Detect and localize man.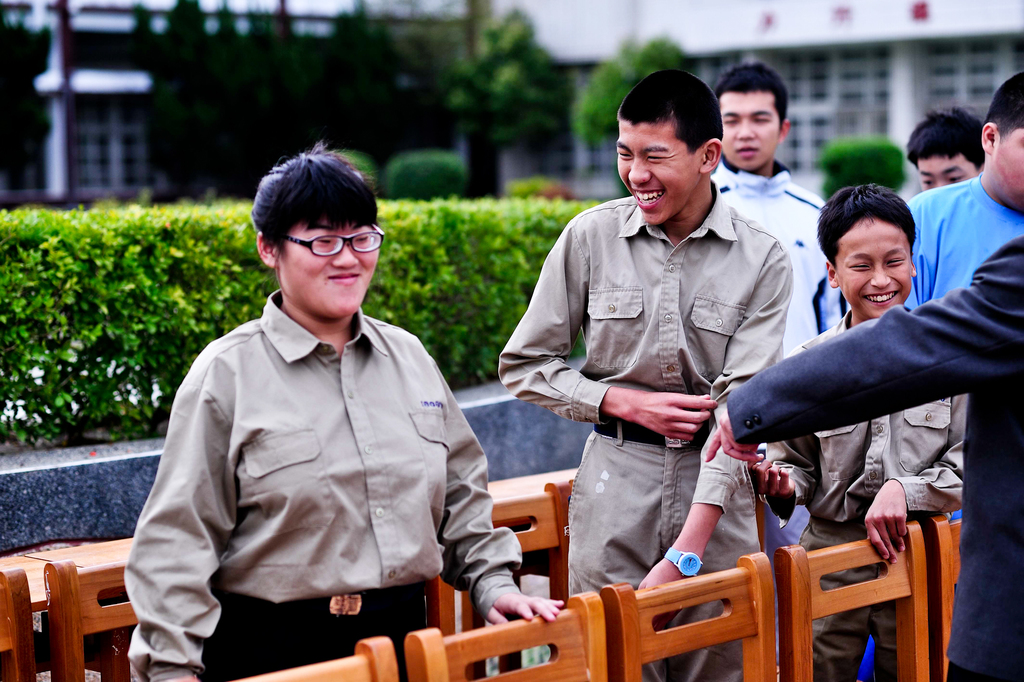
Localized at rect(520, 90, 819, 621).
